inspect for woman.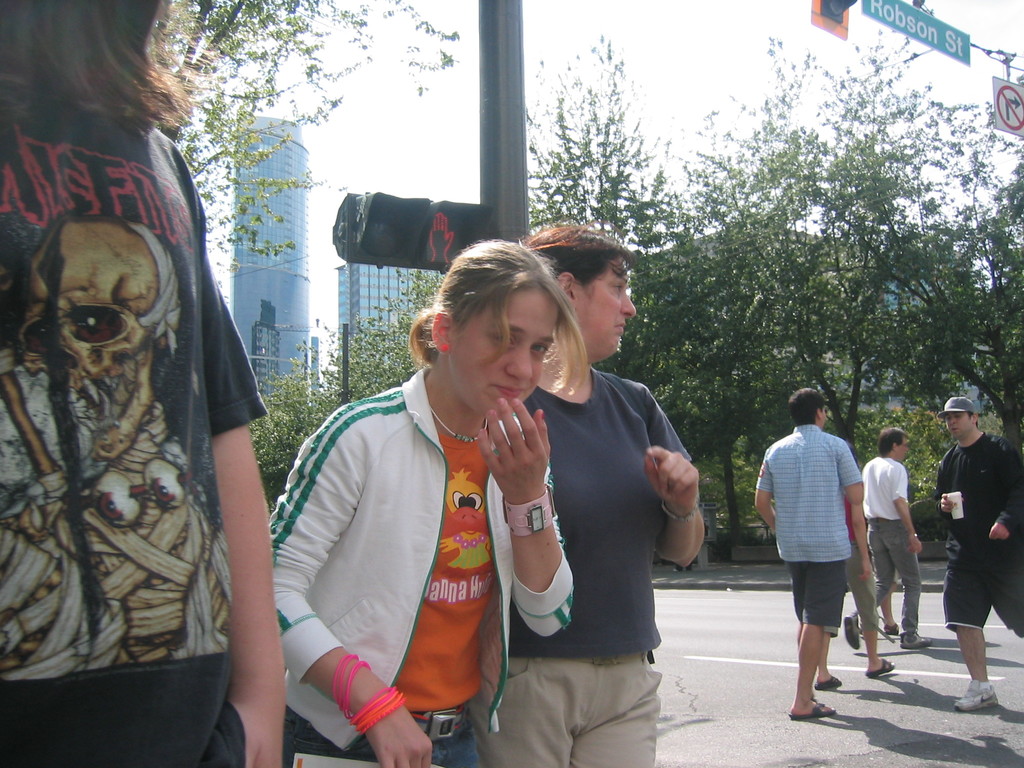
Inspection: (left=271, top=239, right=575, bottom=767).
